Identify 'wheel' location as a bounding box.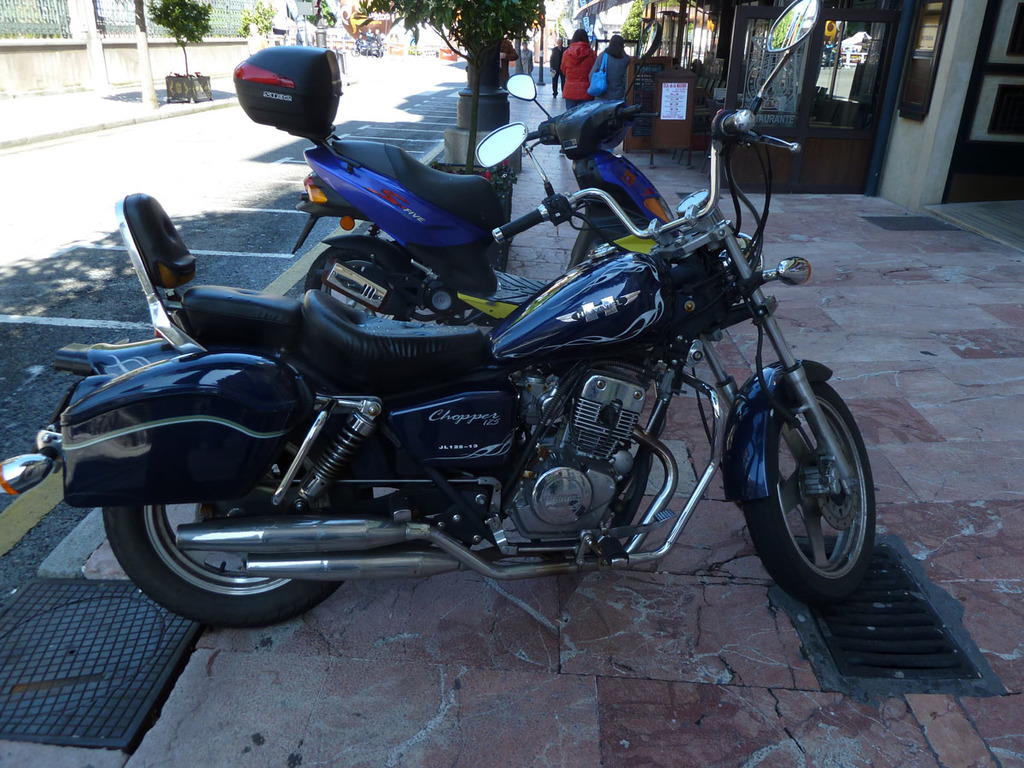
[302,250,418,320].
